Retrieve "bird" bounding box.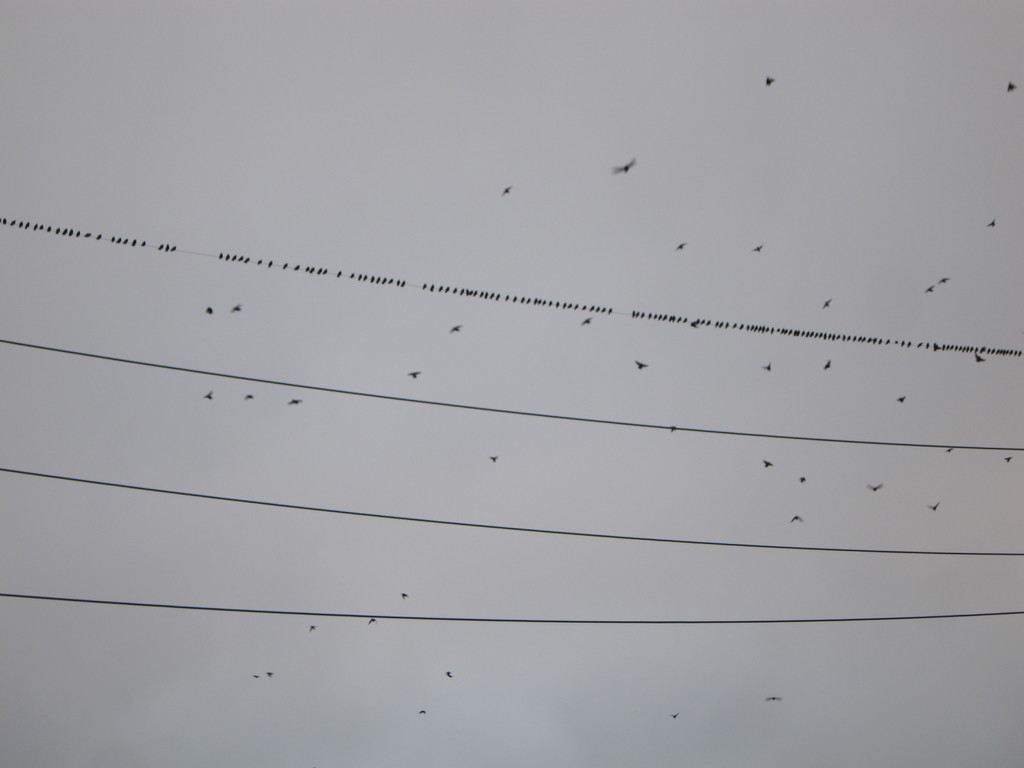
Bounding box: <bbox>607, 159, 641, 174</bbox>.
